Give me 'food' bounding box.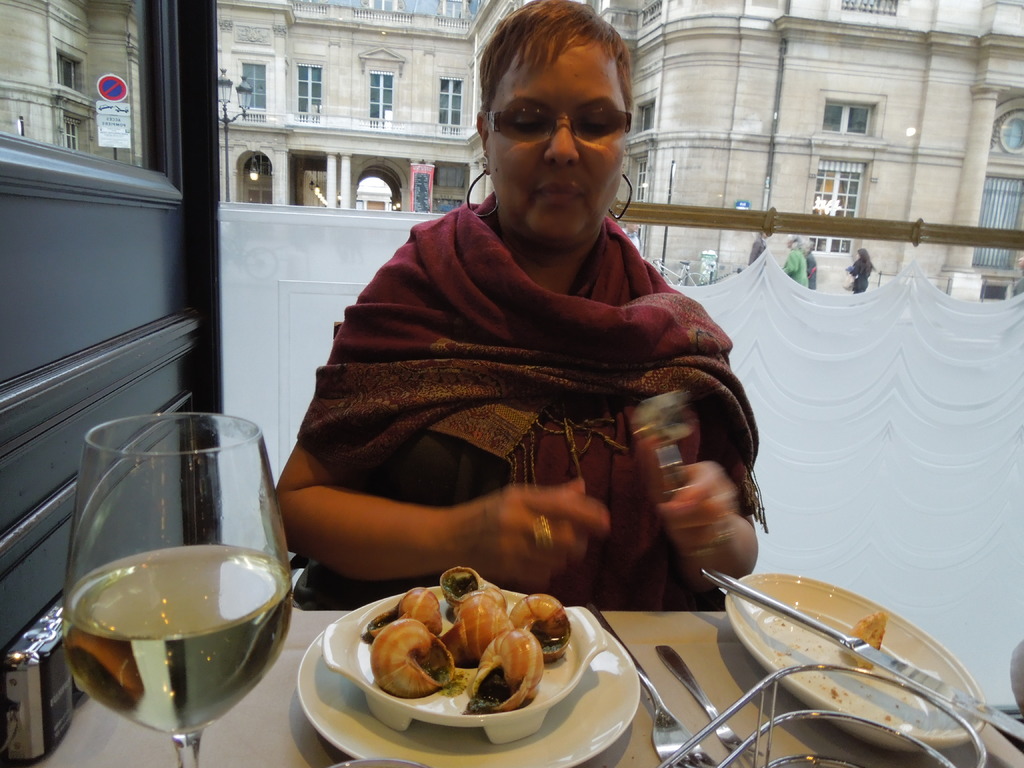
775:648:792:658.
